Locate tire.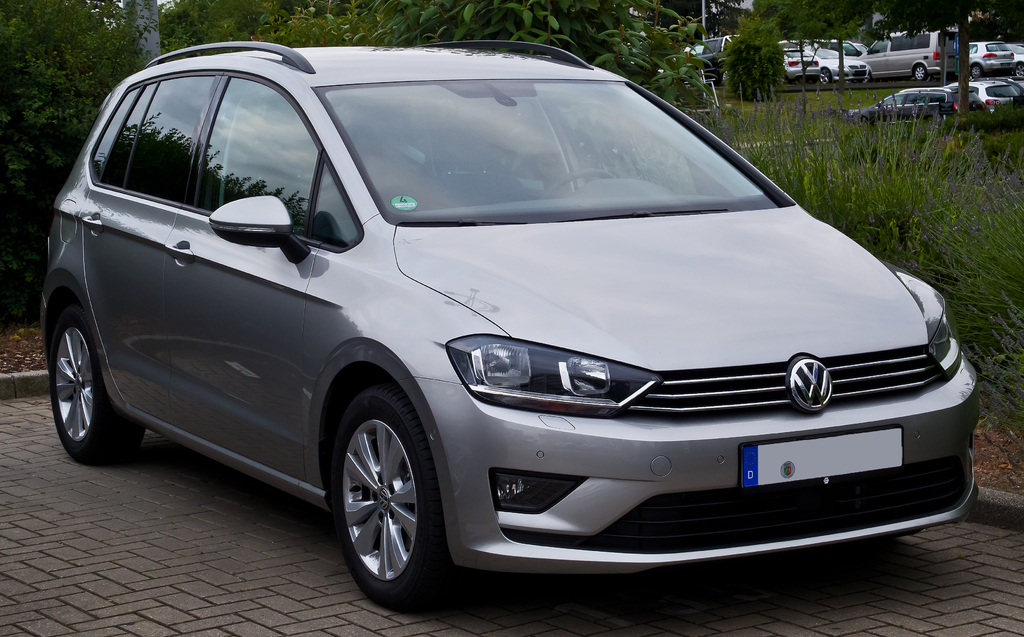
Bounding box: {"x1": 333, "y1": 394, "x2": 464, "y2": 609}.
